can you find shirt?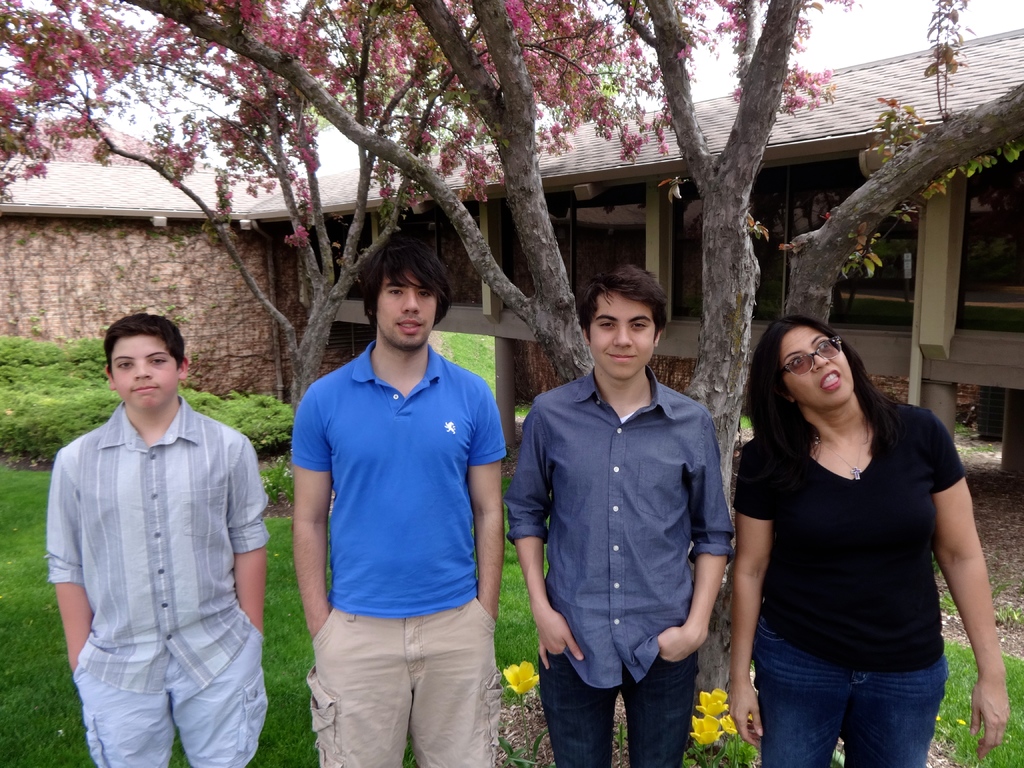
Yes, bounding box: [left=504, top=365, right=737, bottom=691].
